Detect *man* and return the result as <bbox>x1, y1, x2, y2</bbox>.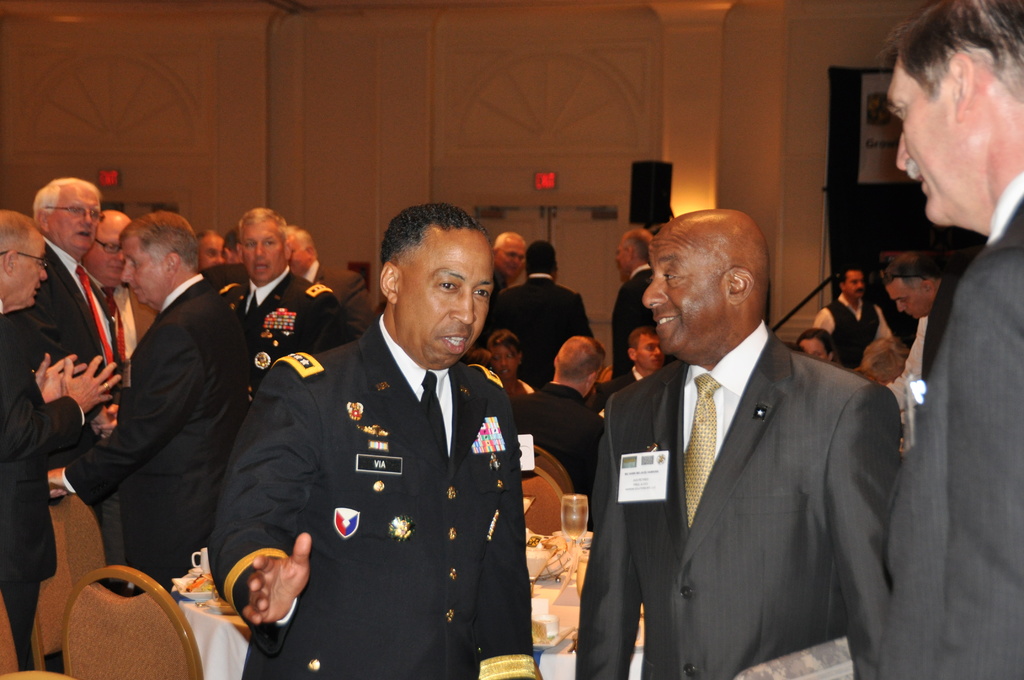
<bbox>490, 231, 529, 296</bbox>.
